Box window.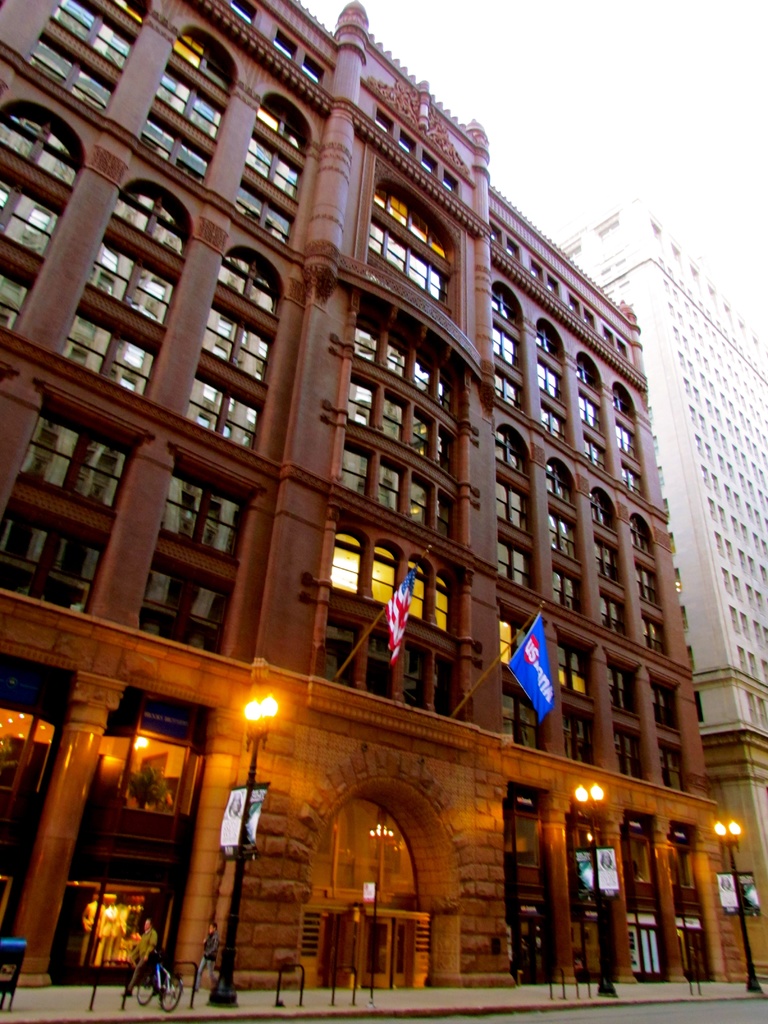
374:182:452:261.
